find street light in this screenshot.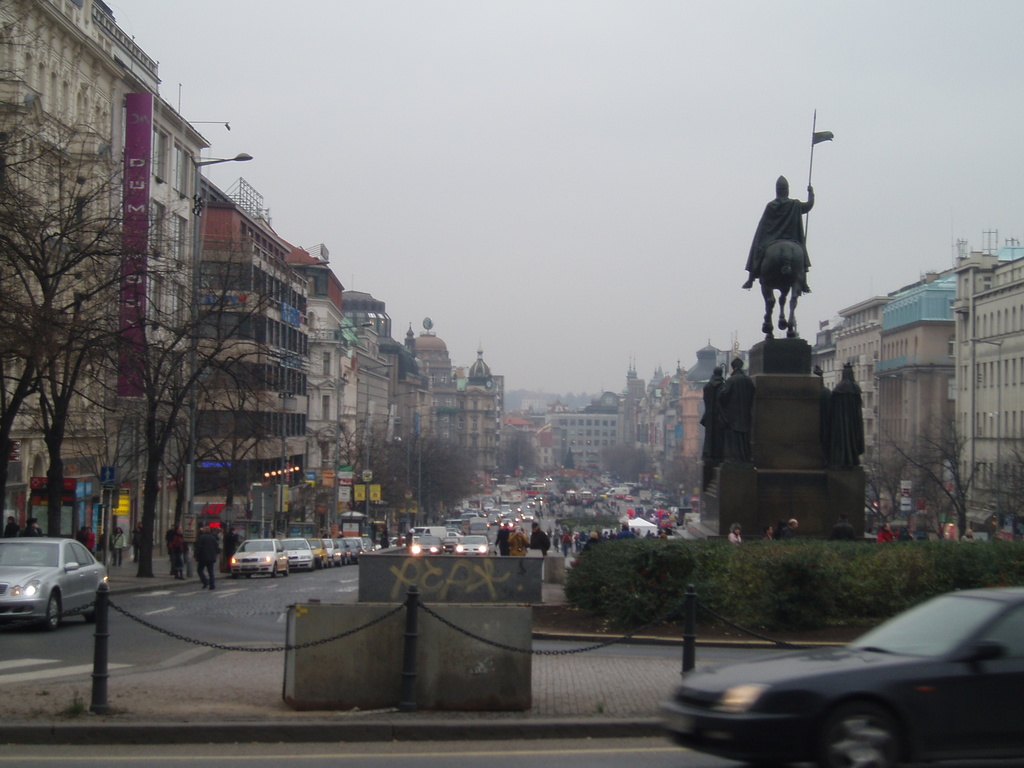
The bounding box for street light is 185/148/246/557.
